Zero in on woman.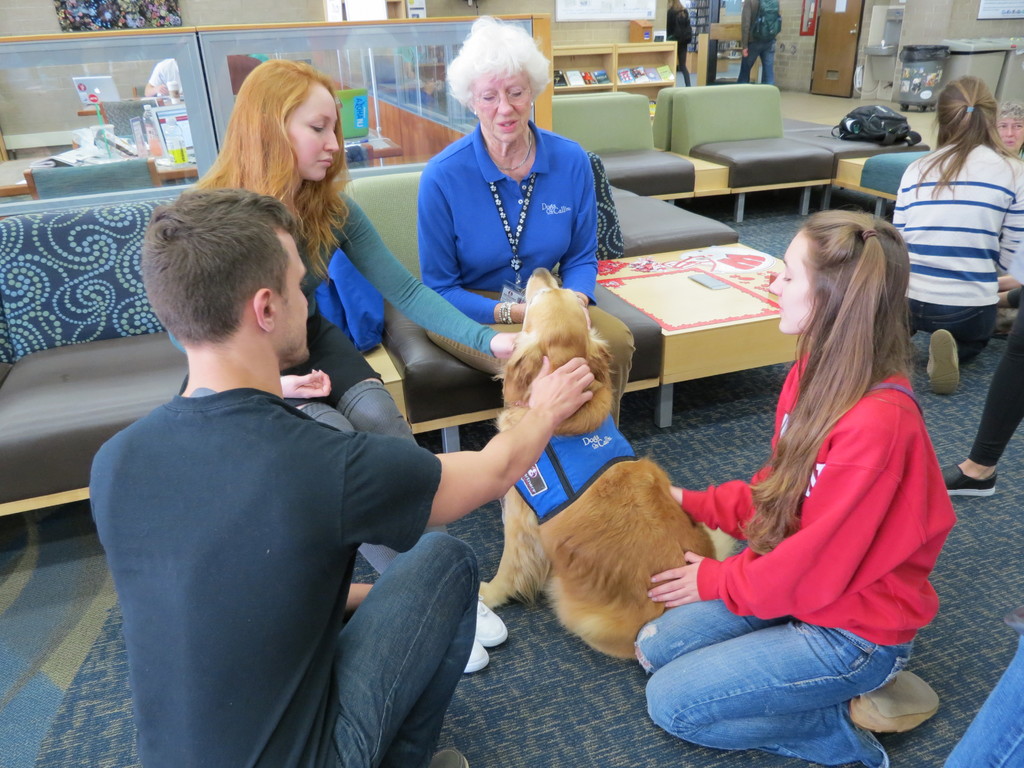
Zeroed in: bbox(166, 54, 527, 678).
